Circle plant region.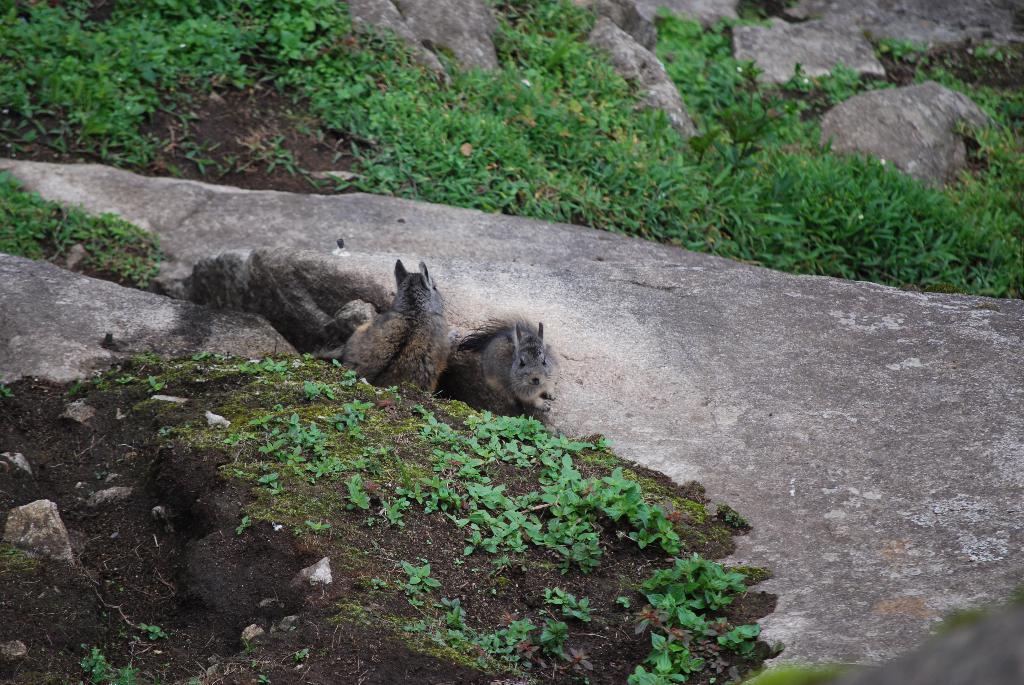
Region: BBox(443, 603, 468, 627).
